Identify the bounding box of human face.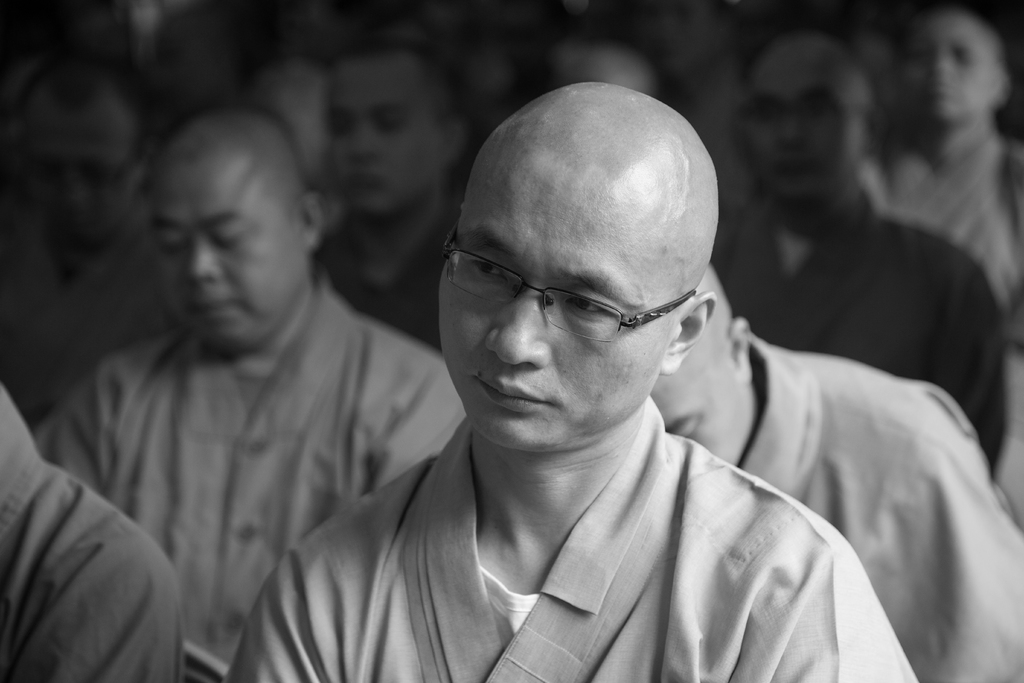
bbox=(150, 161, 309, 358).
